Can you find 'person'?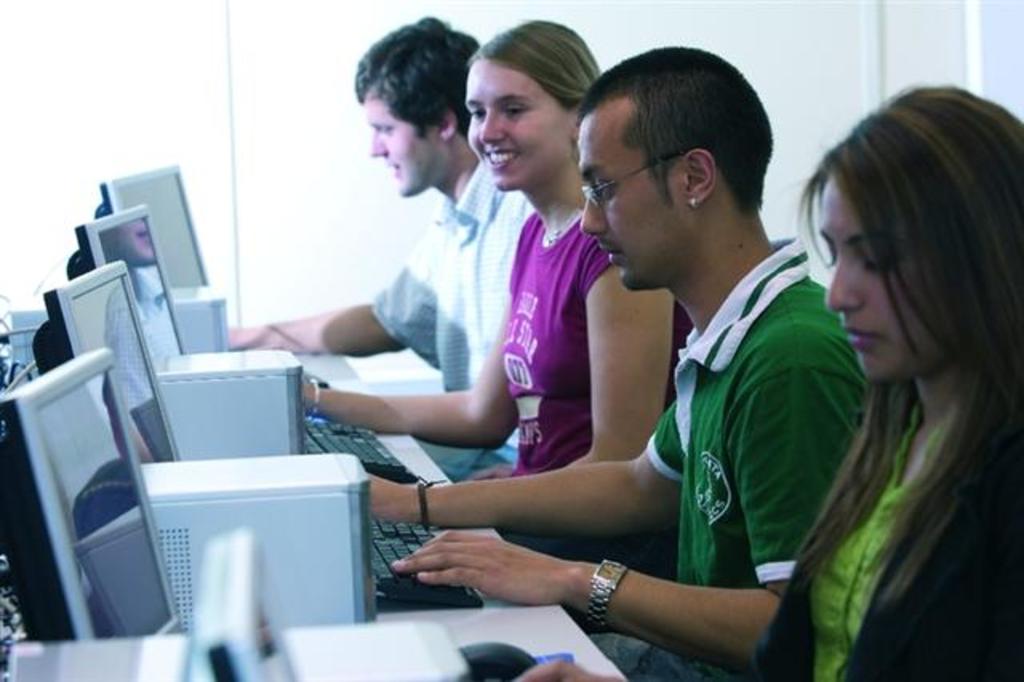
Yes, bounding box: detection(296, 14, 693, 482).
